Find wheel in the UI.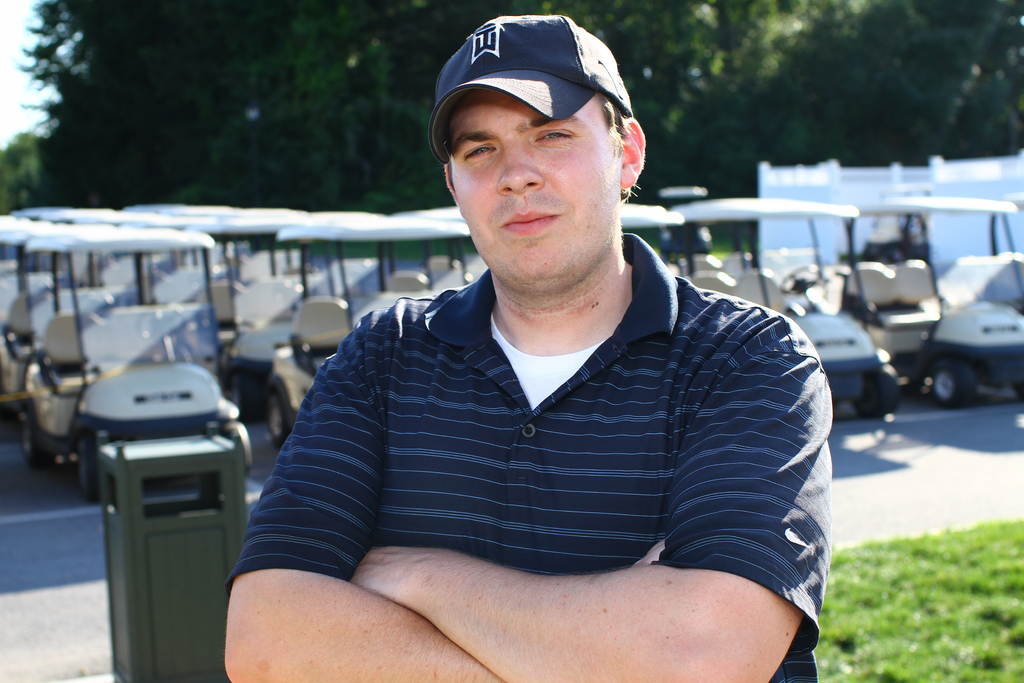
UI element at x1=269 y1=390 x2=294 y2=448.
